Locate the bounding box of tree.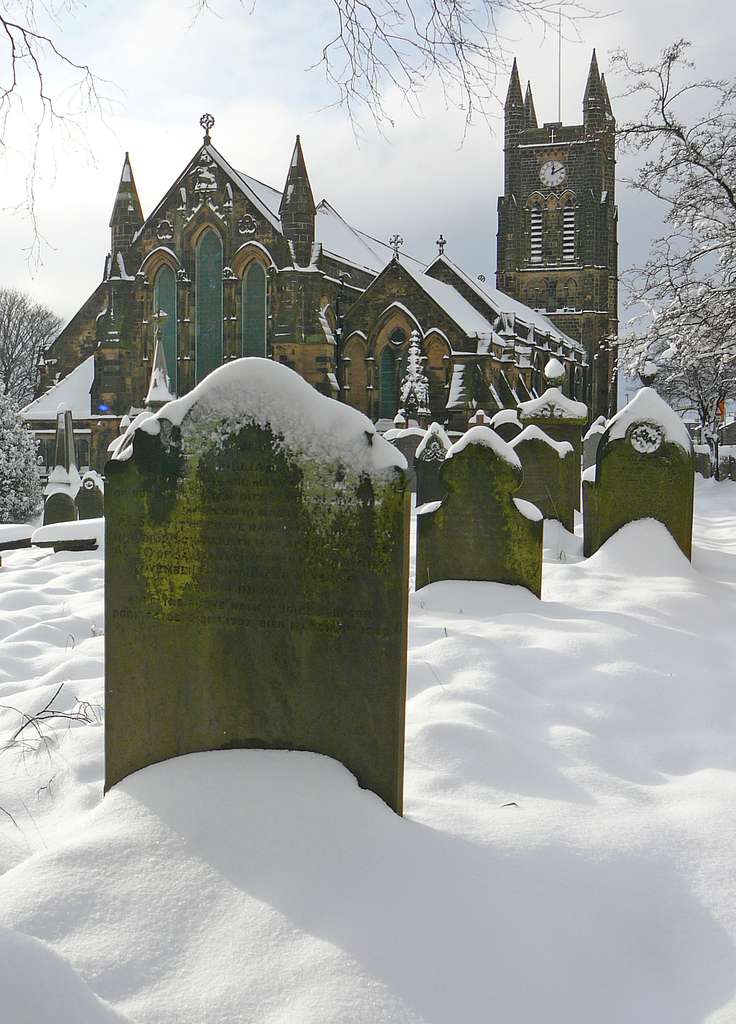
Bounding box: (0,280,56,412).
